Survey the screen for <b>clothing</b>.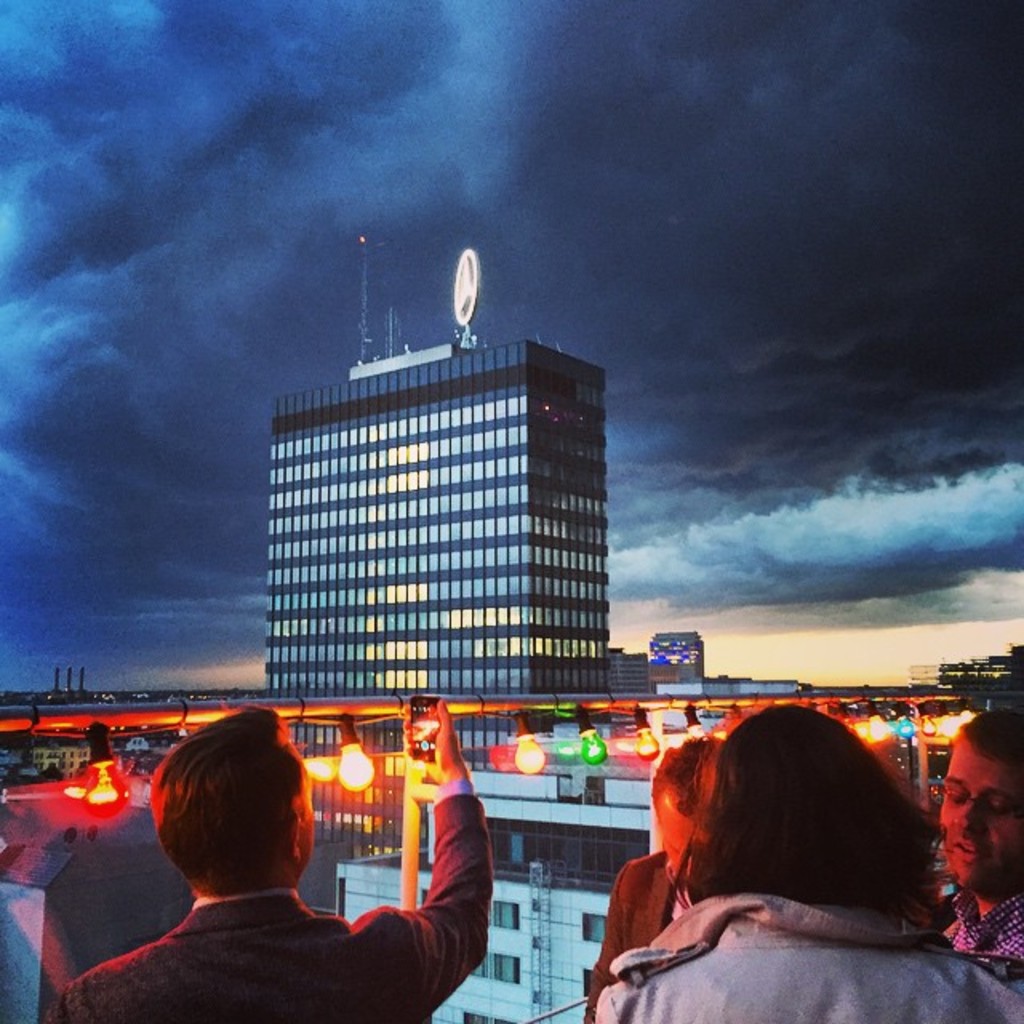
Survey found: select_region(595, 893, 1022, 1022).
